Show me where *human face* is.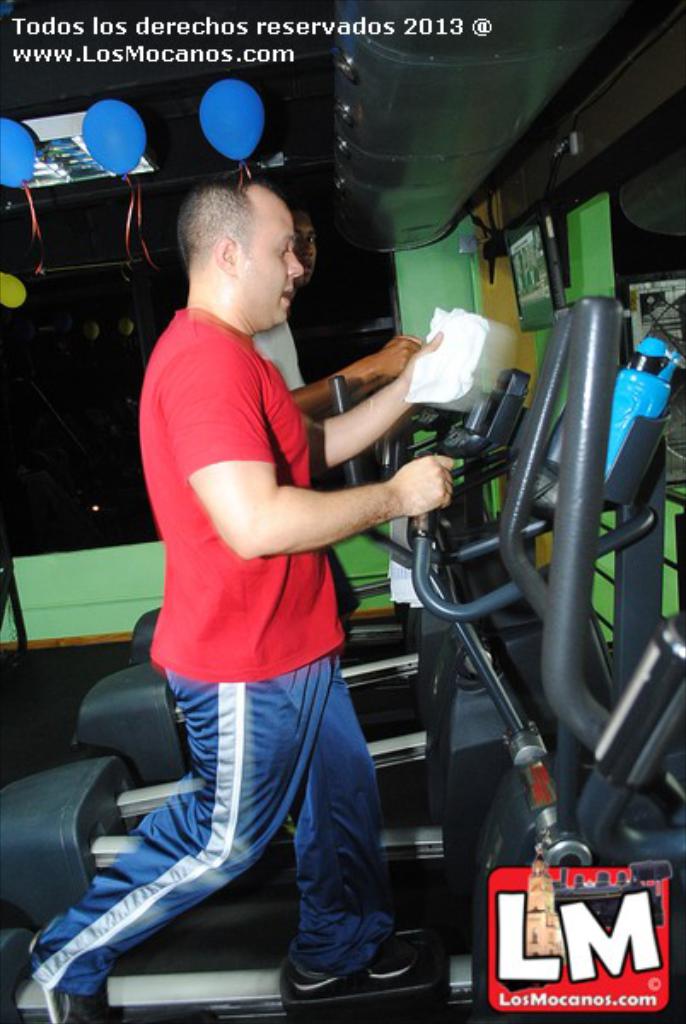
*human face* is at bbox=(239, 205, 304, 323).
